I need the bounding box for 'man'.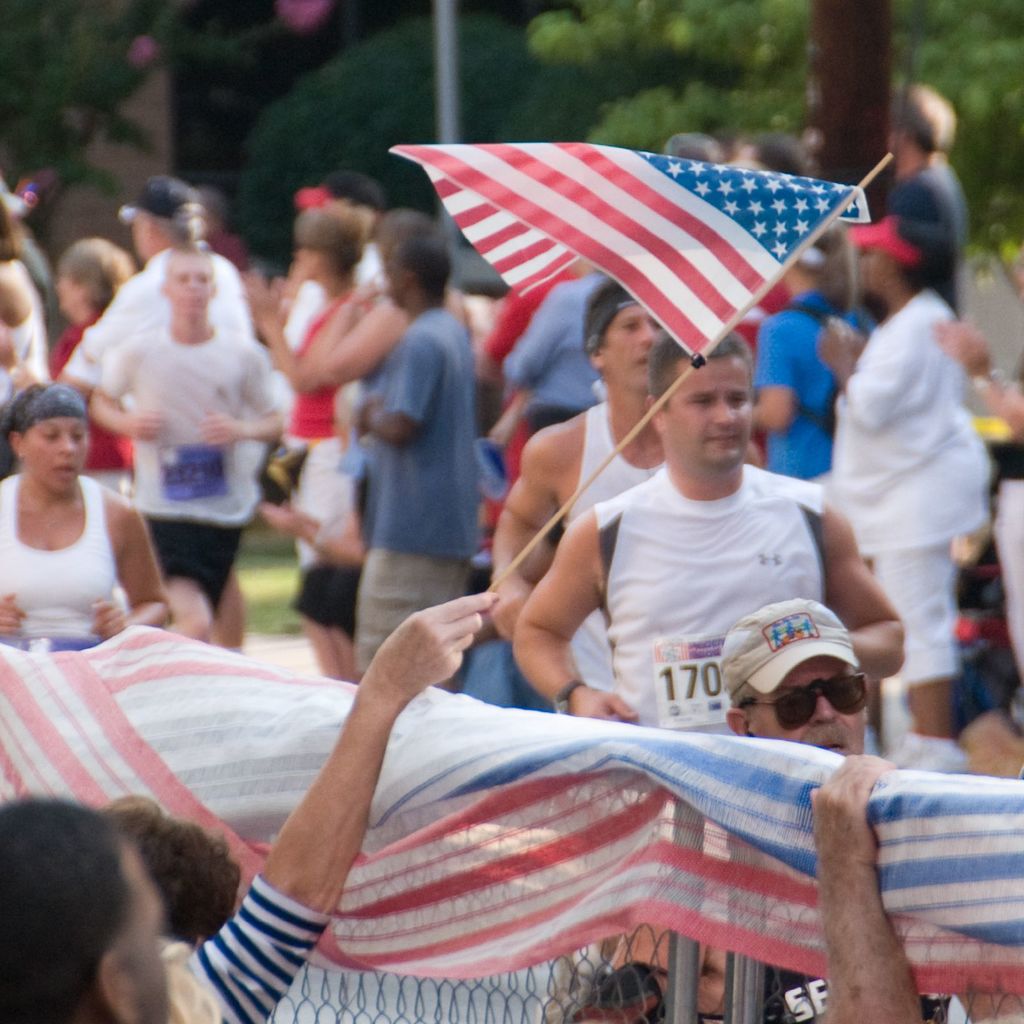
Here it is: rect(884, 77, 966, 328).
